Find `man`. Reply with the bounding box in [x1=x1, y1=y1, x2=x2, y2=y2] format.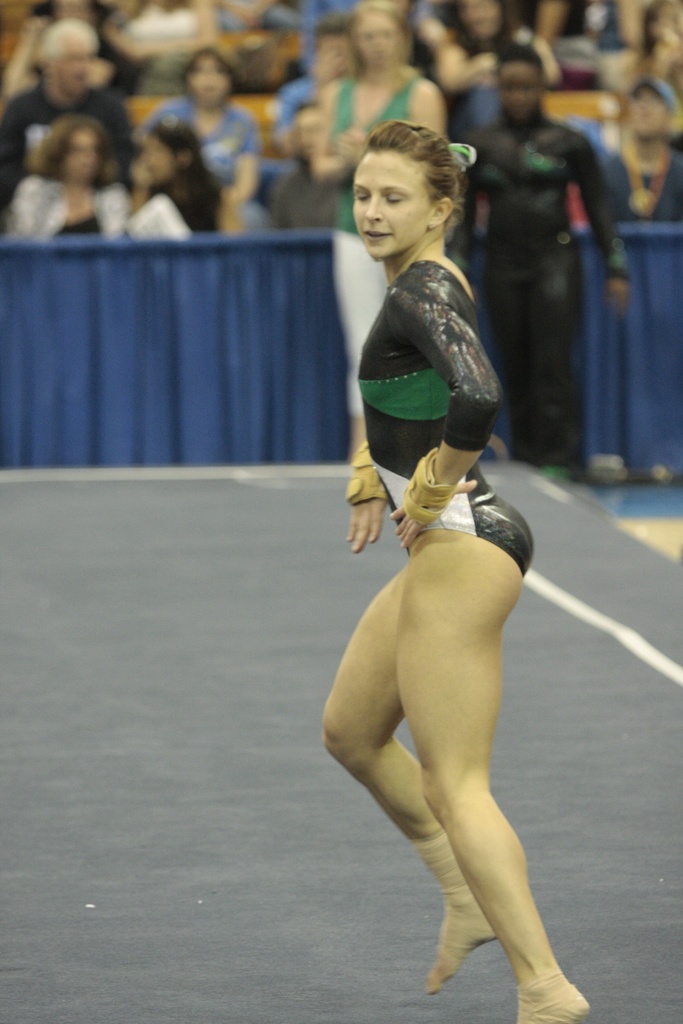
[x1=269, y1=100, x2=337, y2=232].
